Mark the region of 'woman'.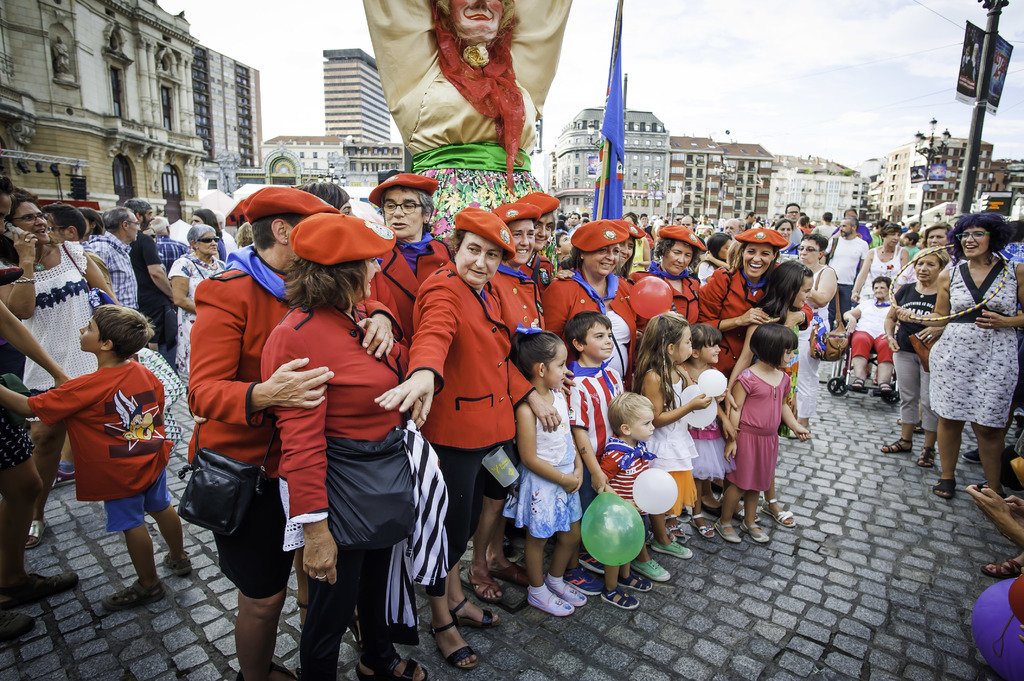
Region: locate(851, 225, 916, 306).
